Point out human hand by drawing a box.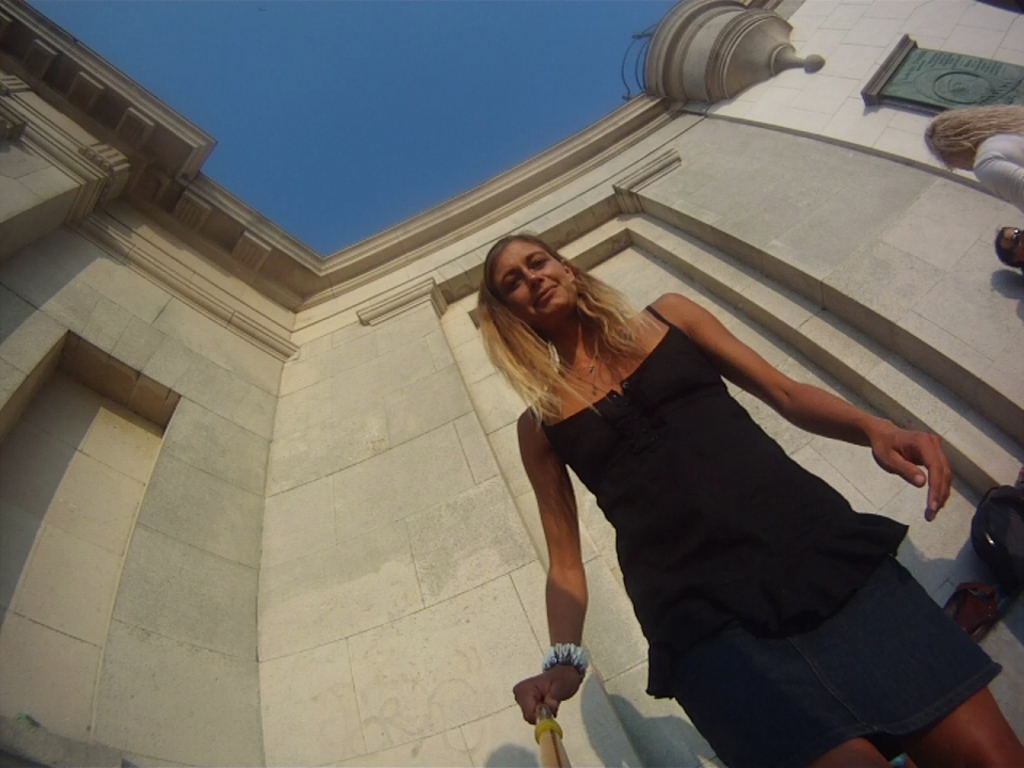
bbox=[874, 425, 955, 526].
